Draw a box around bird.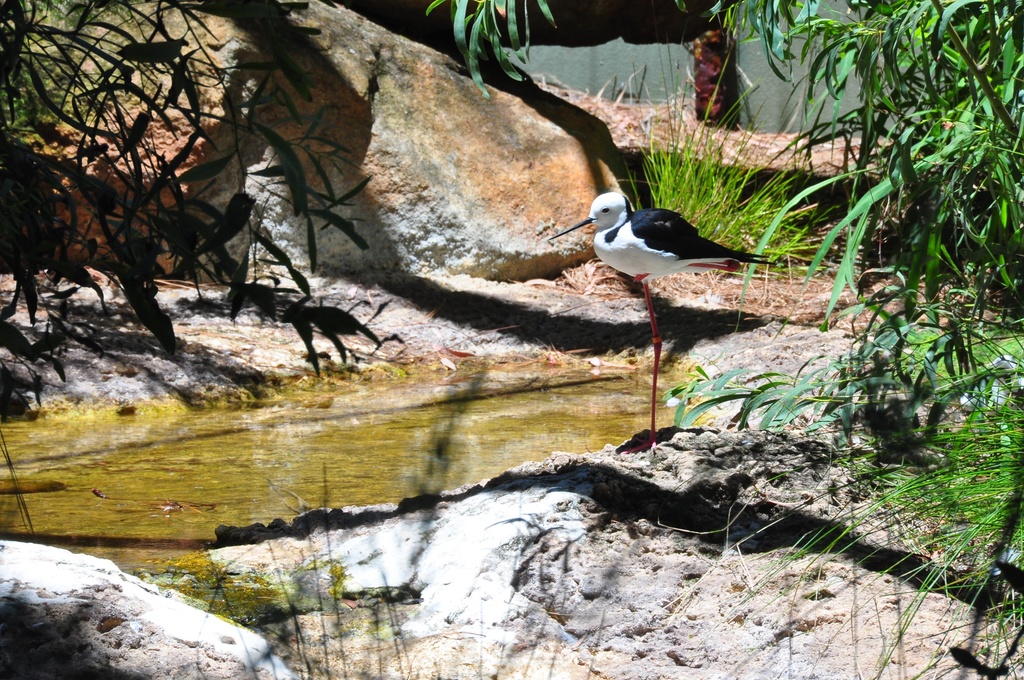
box=[546, 181, 781, 473].
